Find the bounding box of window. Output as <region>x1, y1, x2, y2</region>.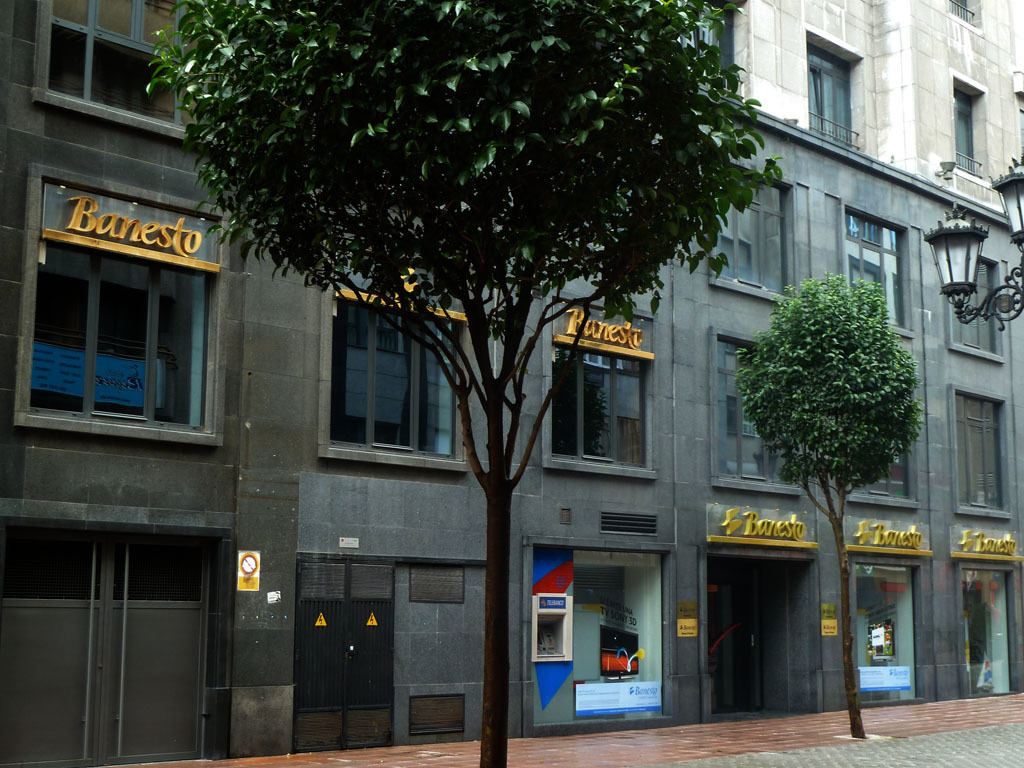
<region>33, 0, 206, 148</region>.
